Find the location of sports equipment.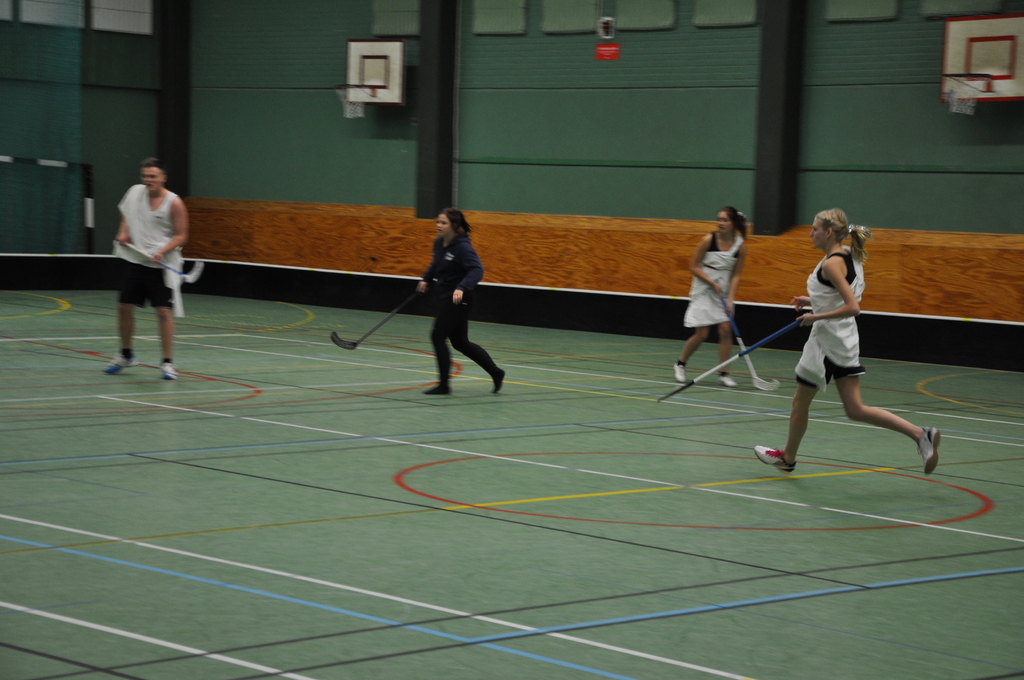
Location: Rect(493, 369, 510, 396).
